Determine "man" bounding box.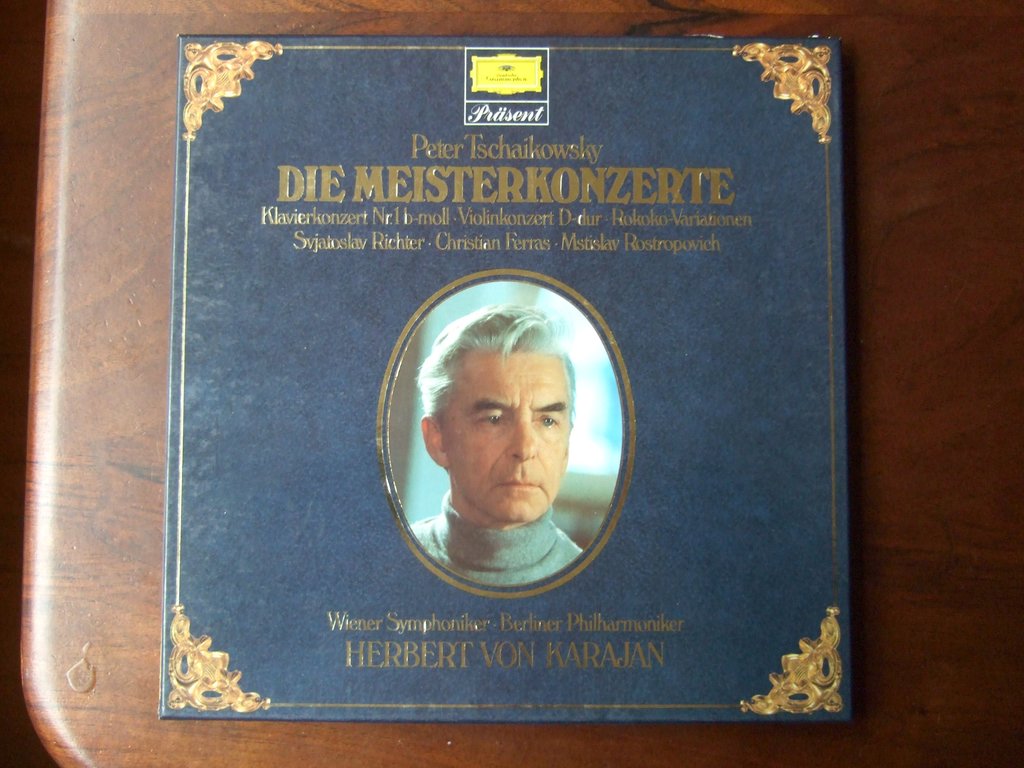
Determined: [404, 333, 616, 589].
